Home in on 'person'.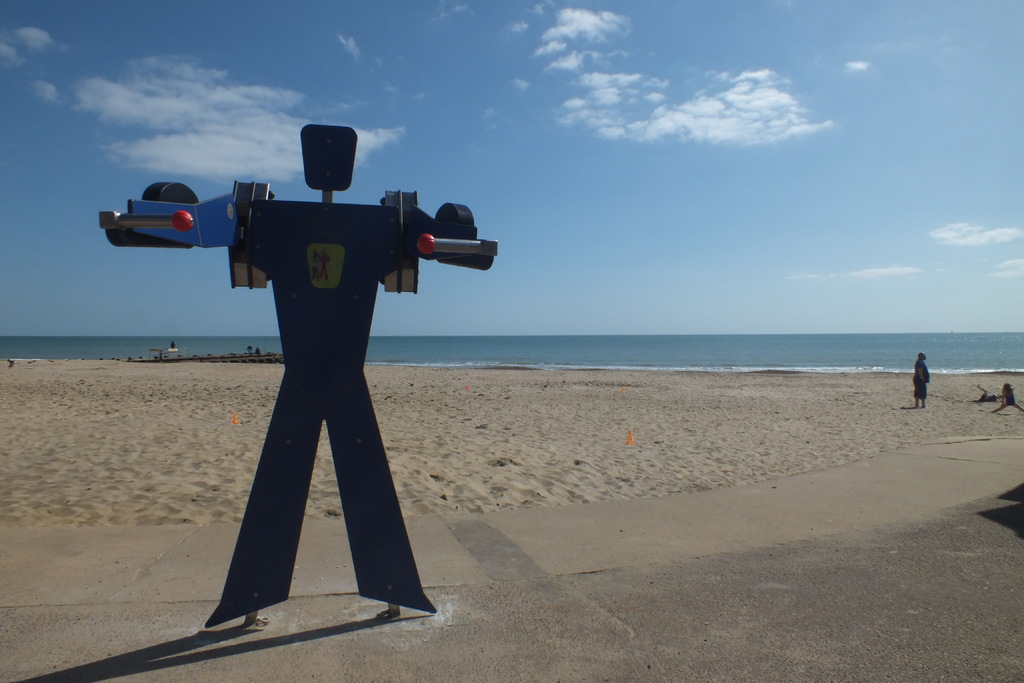
Homed in at [909,350,930,407].
